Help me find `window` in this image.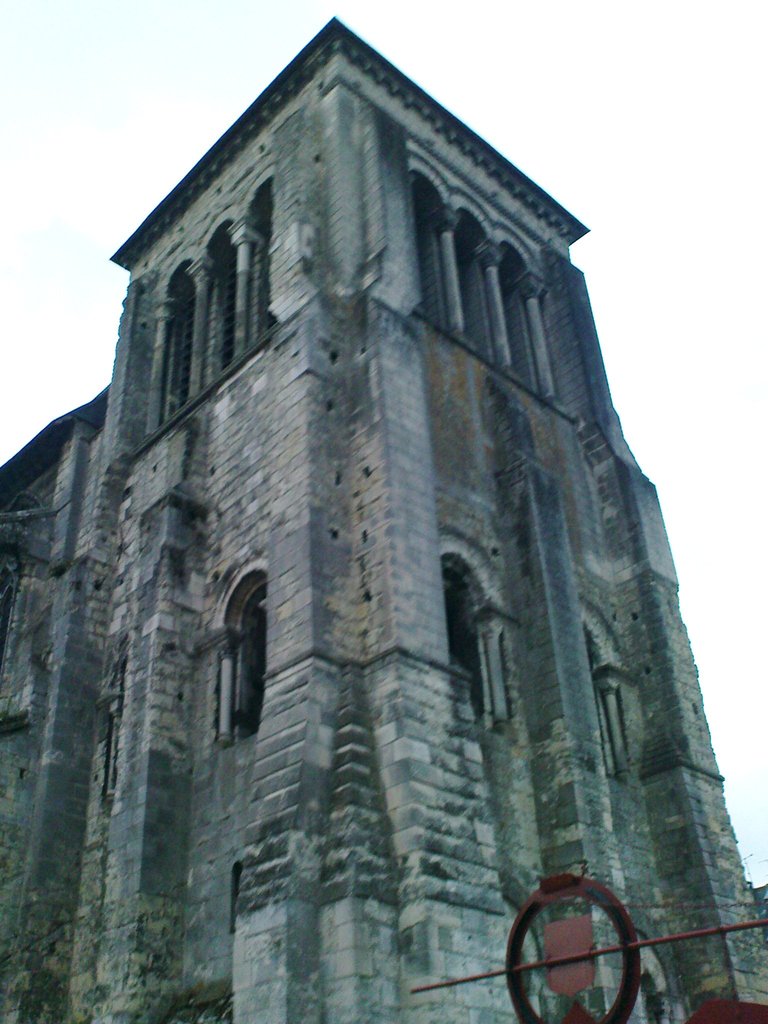
Found it: locate(455, 205, 497, 361).
